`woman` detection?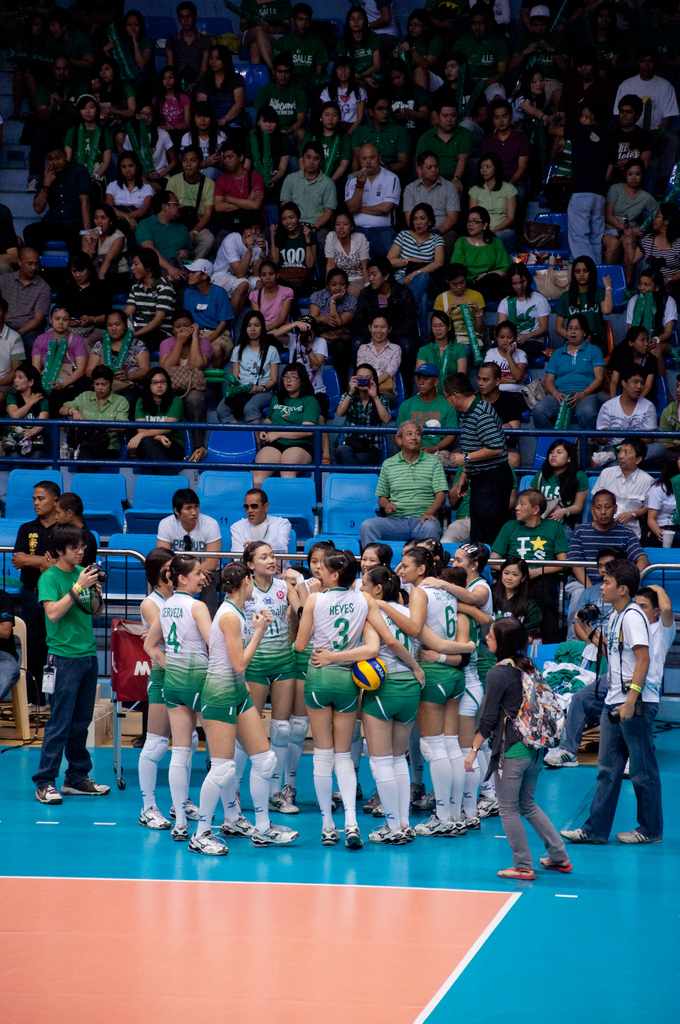
<region>625, 274, 674, 374</region>
